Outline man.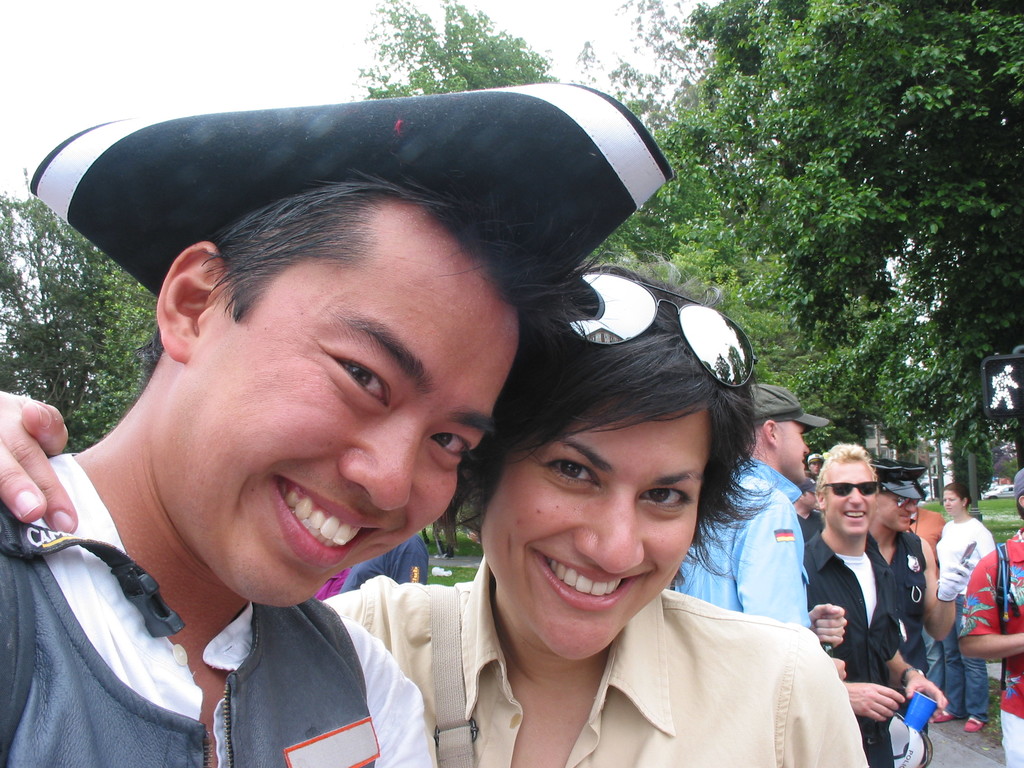
Outline: [803, 442, 953, 767].
